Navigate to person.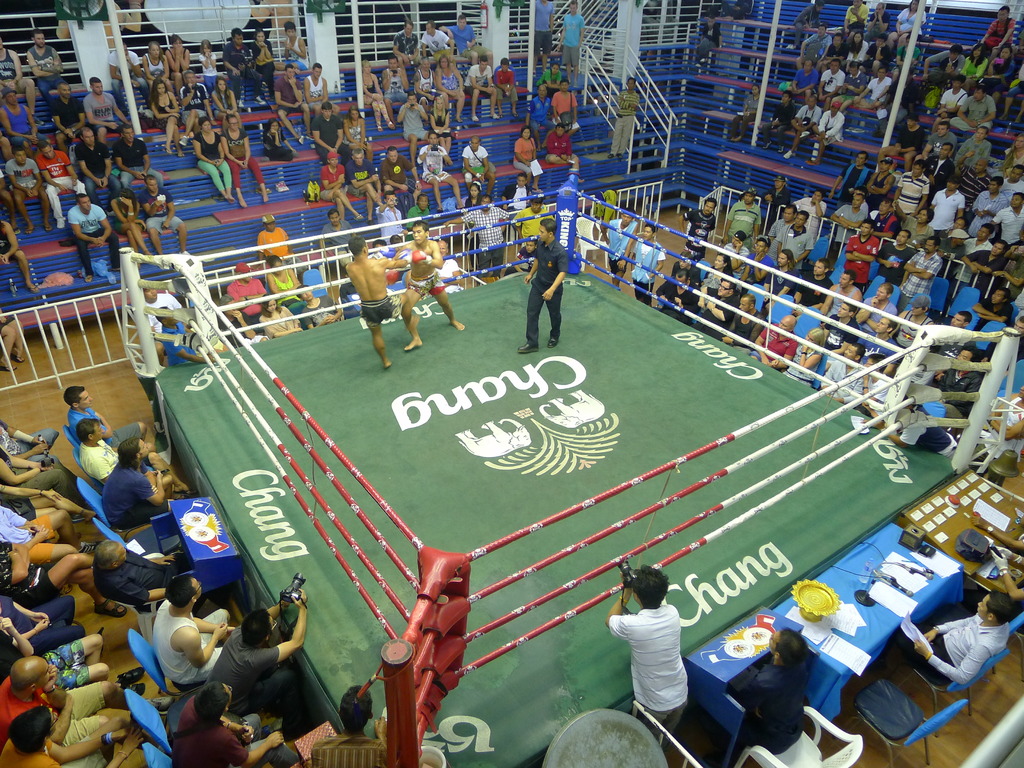
Navigation target: bbox(200, 591, 314, 728).
